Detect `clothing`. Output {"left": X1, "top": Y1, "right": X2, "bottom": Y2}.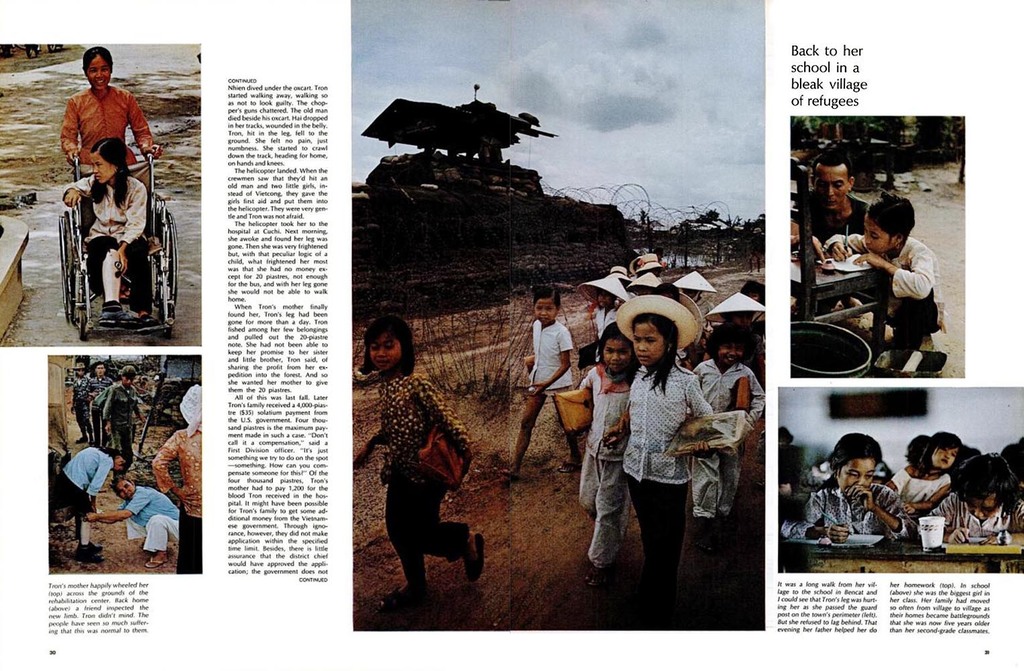
{"left": 627, "top": 357, "right": 709, "bottom": 579}.
